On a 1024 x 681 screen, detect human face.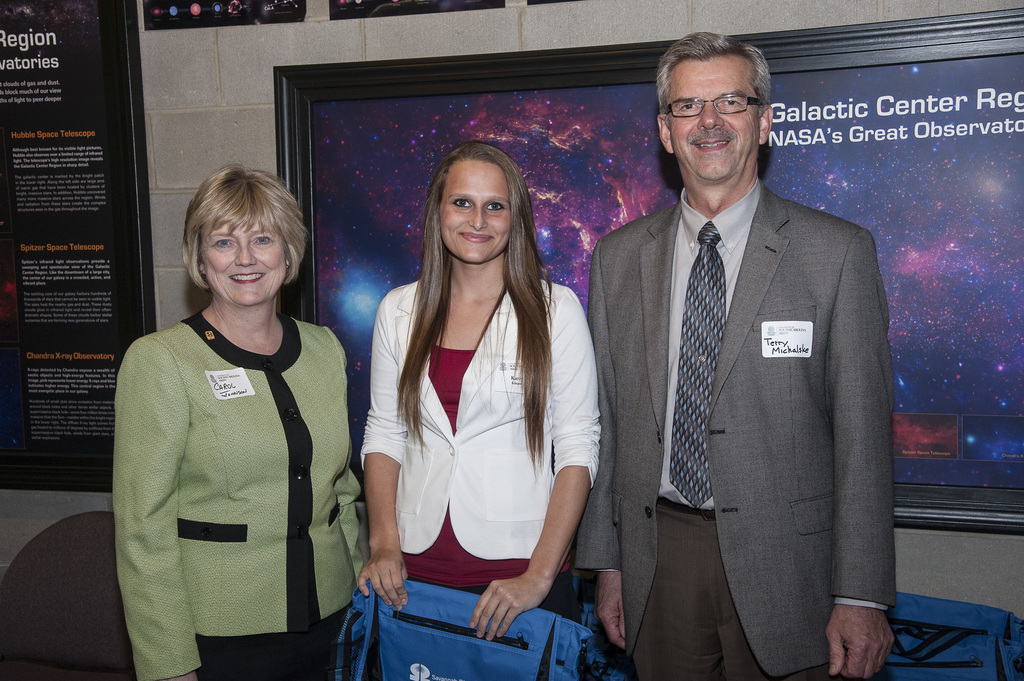
[left=440, top=160, right=506, bottom=261].
